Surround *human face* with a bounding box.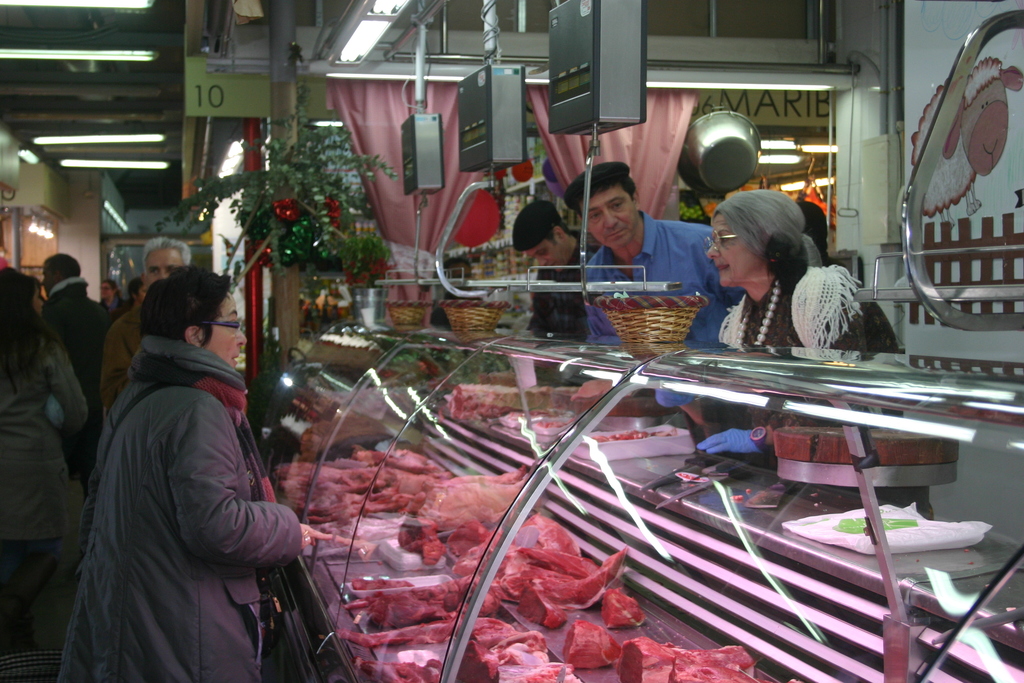
crop(527, 239, 565, 273).
